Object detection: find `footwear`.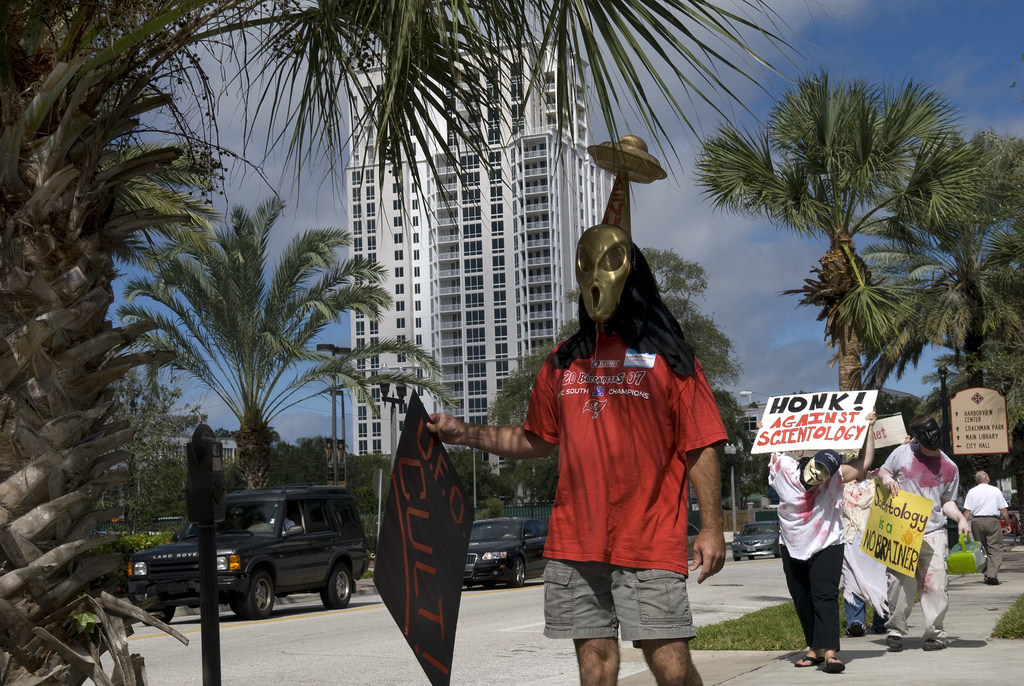
region(922, 635, 951, 657).
